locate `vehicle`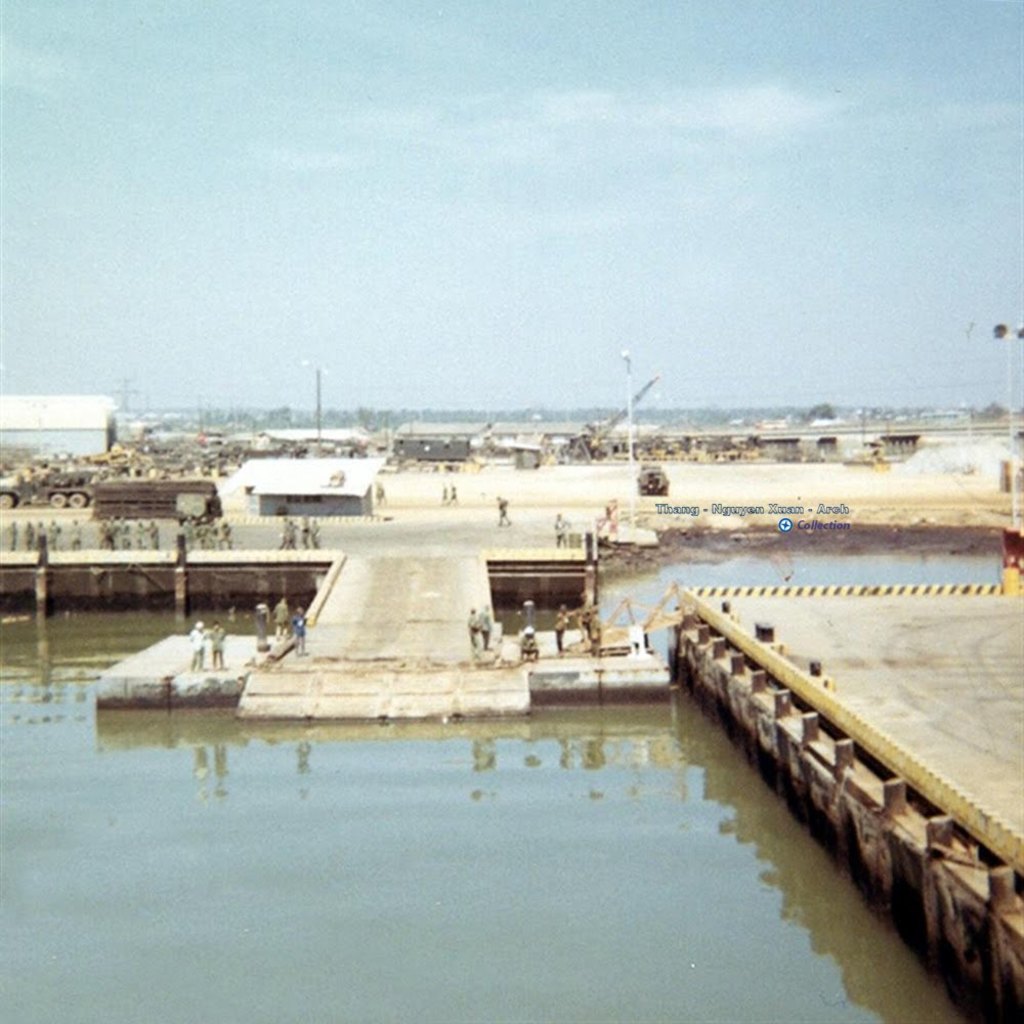
0:464:96:510
